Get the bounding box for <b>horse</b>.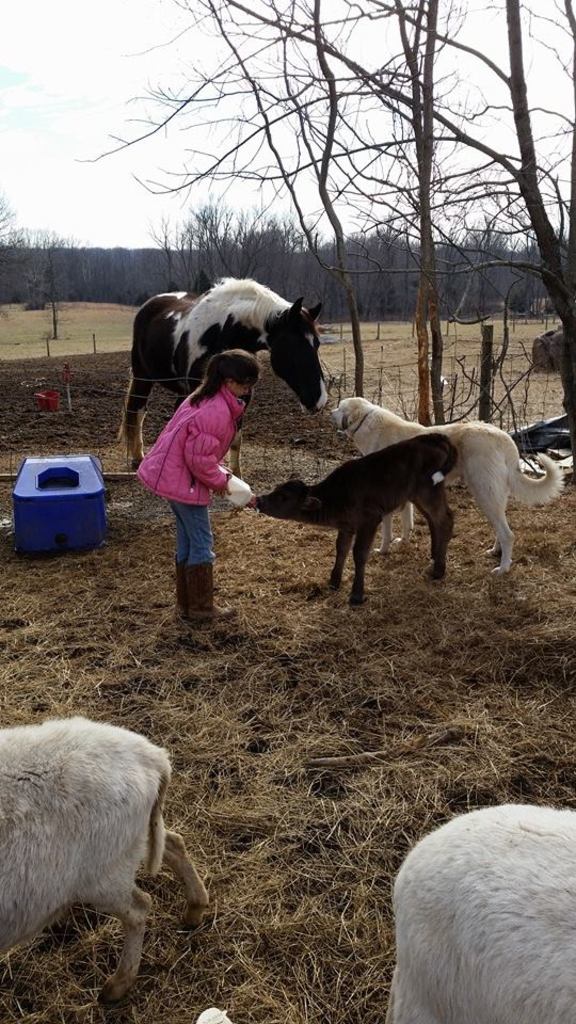
left=106, top=271, right=332, bottom=473.
